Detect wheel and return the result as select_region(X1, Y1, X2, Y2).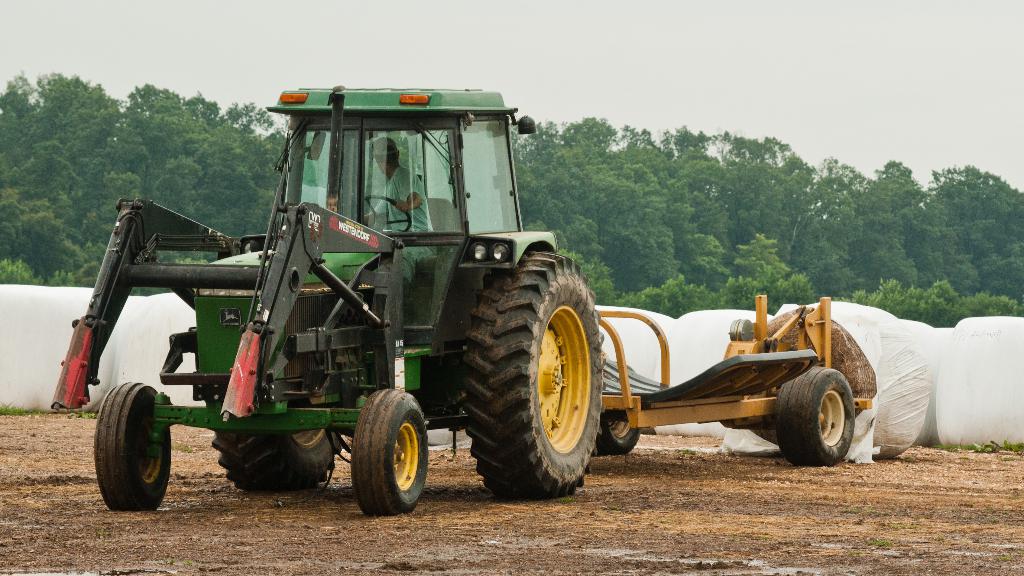
select_region(785, 369, 863, 457).
